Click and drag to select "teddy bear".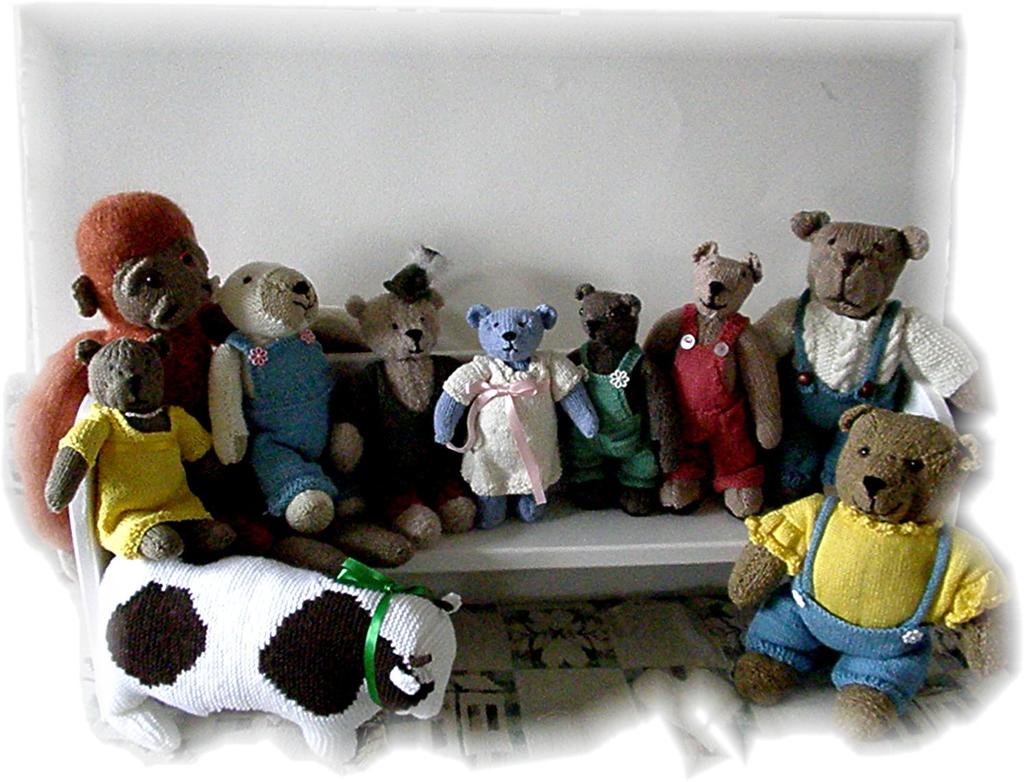
Selection: bbox=[332, 294, 475, 539].
